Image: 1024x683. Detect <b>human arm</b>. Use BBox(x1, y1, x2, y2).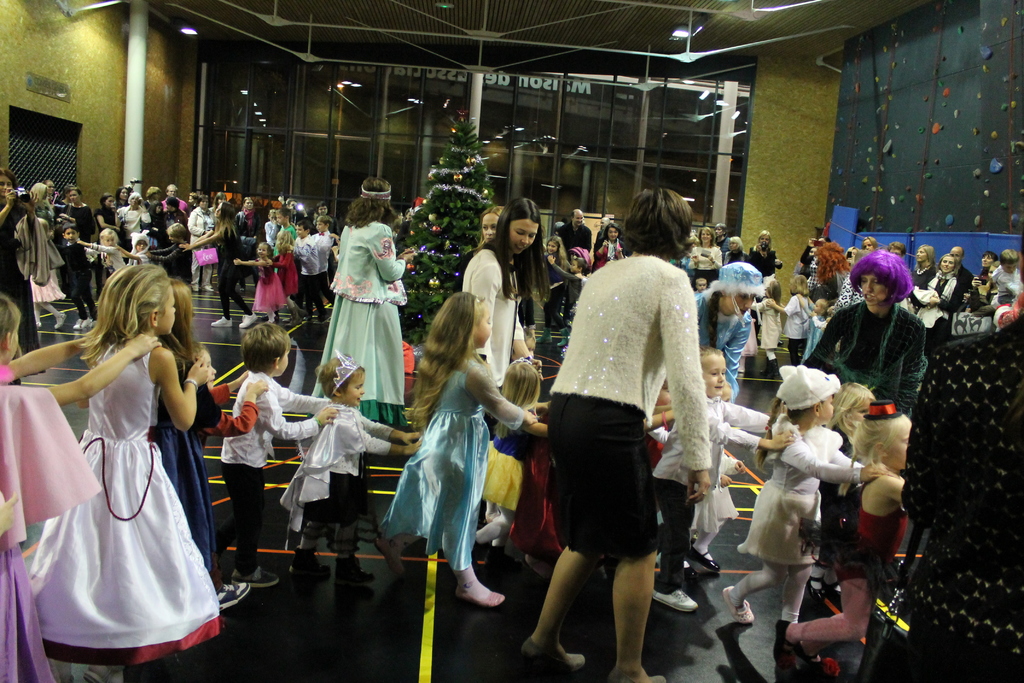
BBox(6, 334, 87, 383).
